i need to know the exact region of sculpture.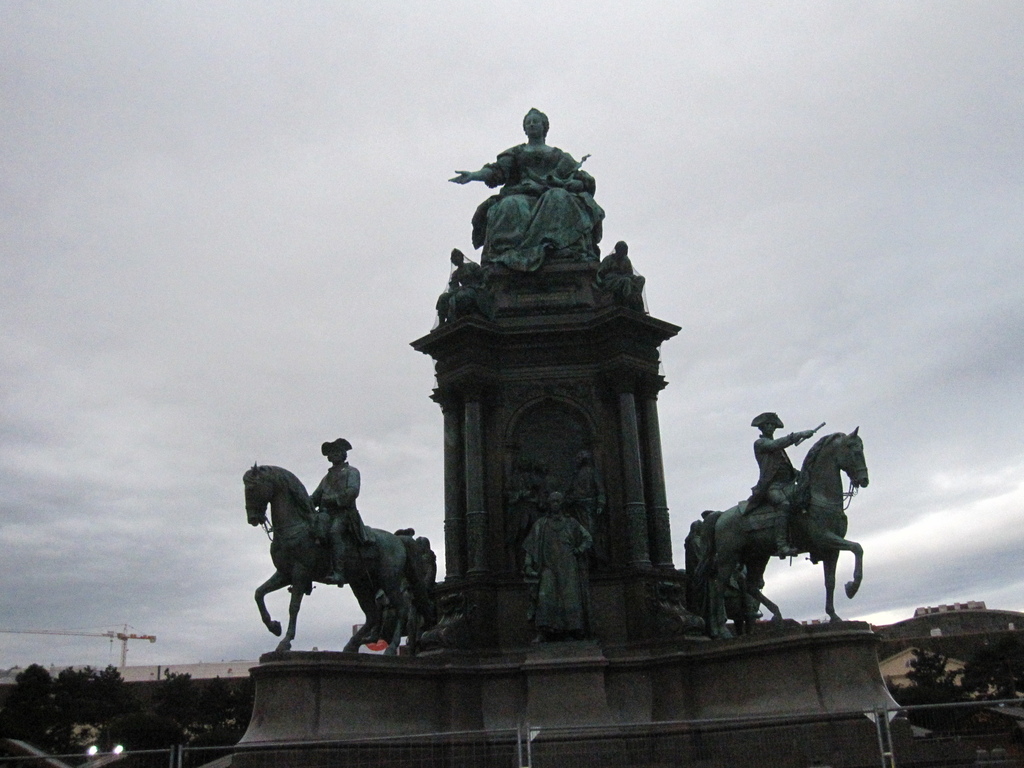
Region: [left=521, top=490, right=595, bottom=636].
